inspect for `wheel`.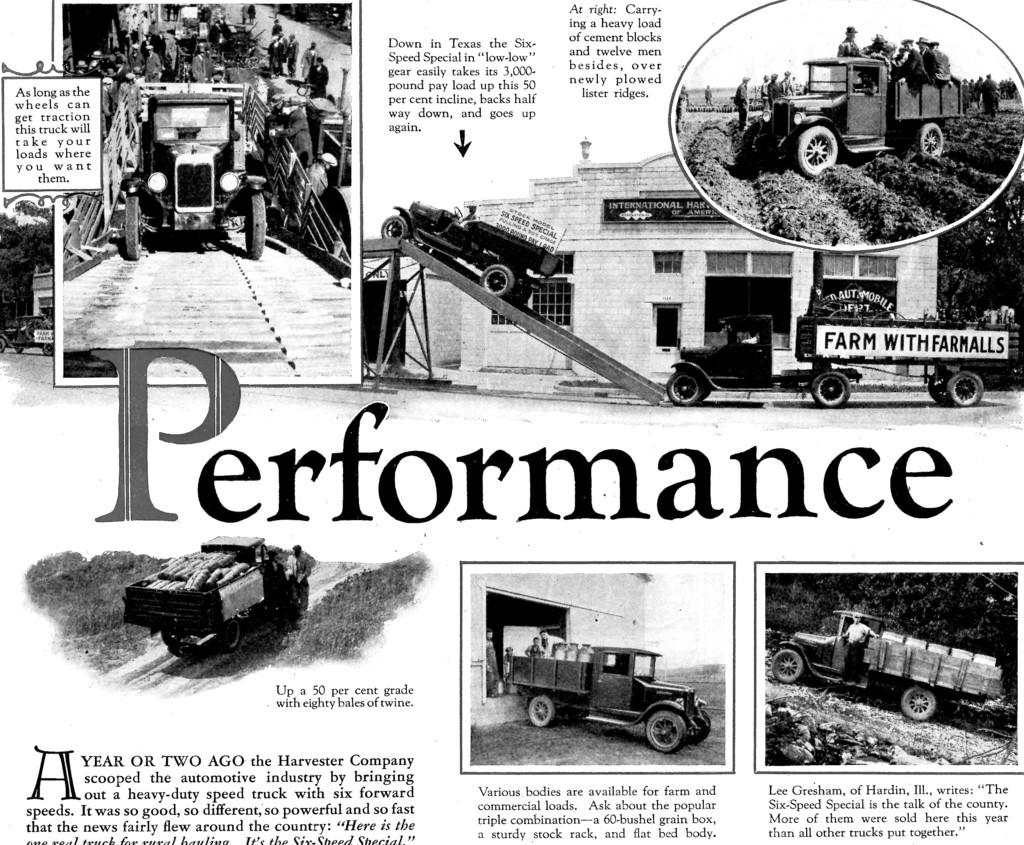
Inspection: crop(684, 711, 715, 750).
